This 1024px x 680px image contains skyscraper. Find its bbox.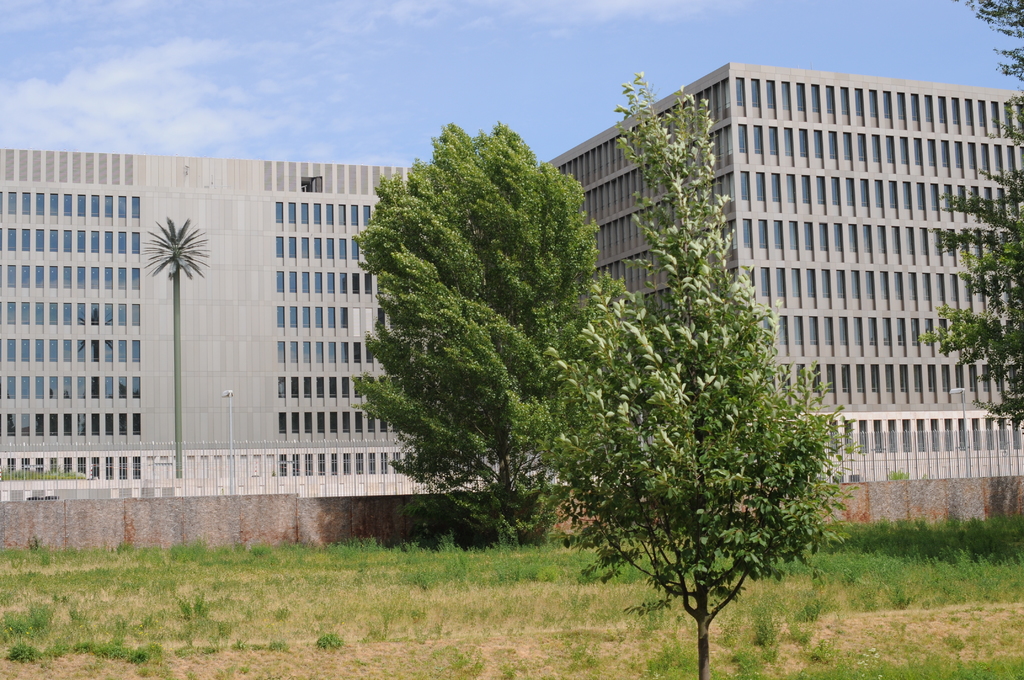
<bbox>527, 83, 1023, 478</bbox>.
